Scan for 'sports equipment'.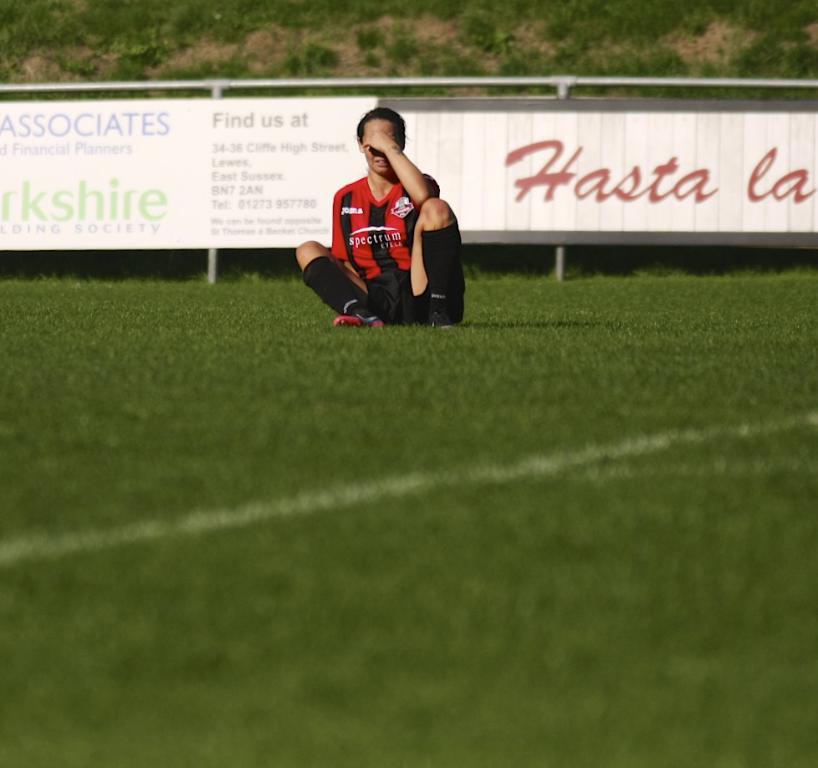
Scan result: crop(336, 309, 382, 329).
